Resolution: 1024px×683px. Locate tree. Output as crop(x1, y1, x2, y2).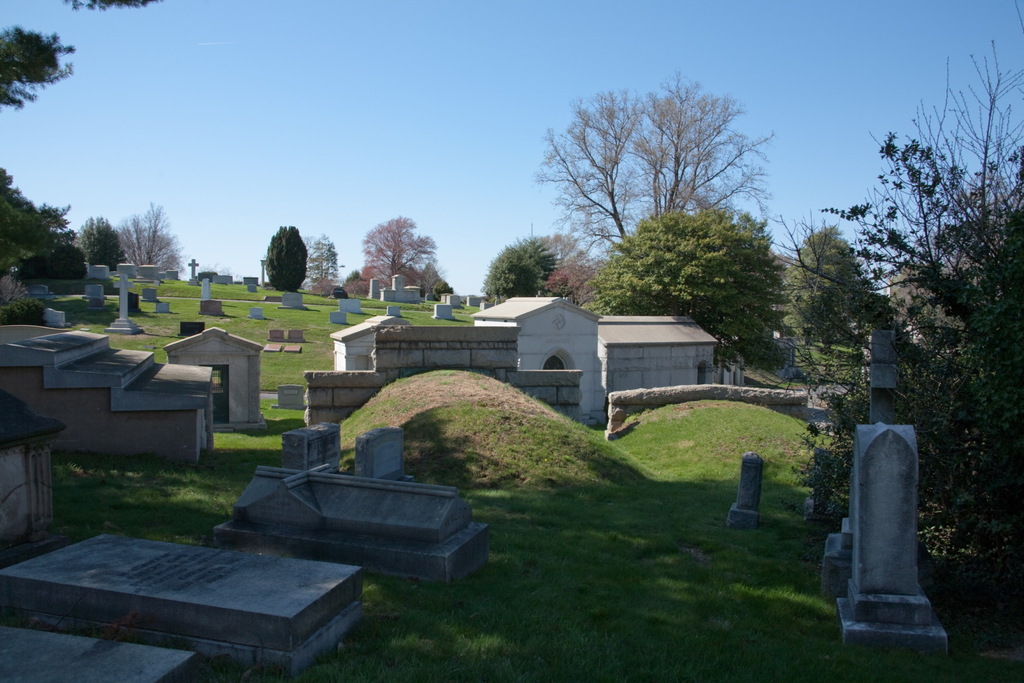
crop(530, 67, 781, 248).
